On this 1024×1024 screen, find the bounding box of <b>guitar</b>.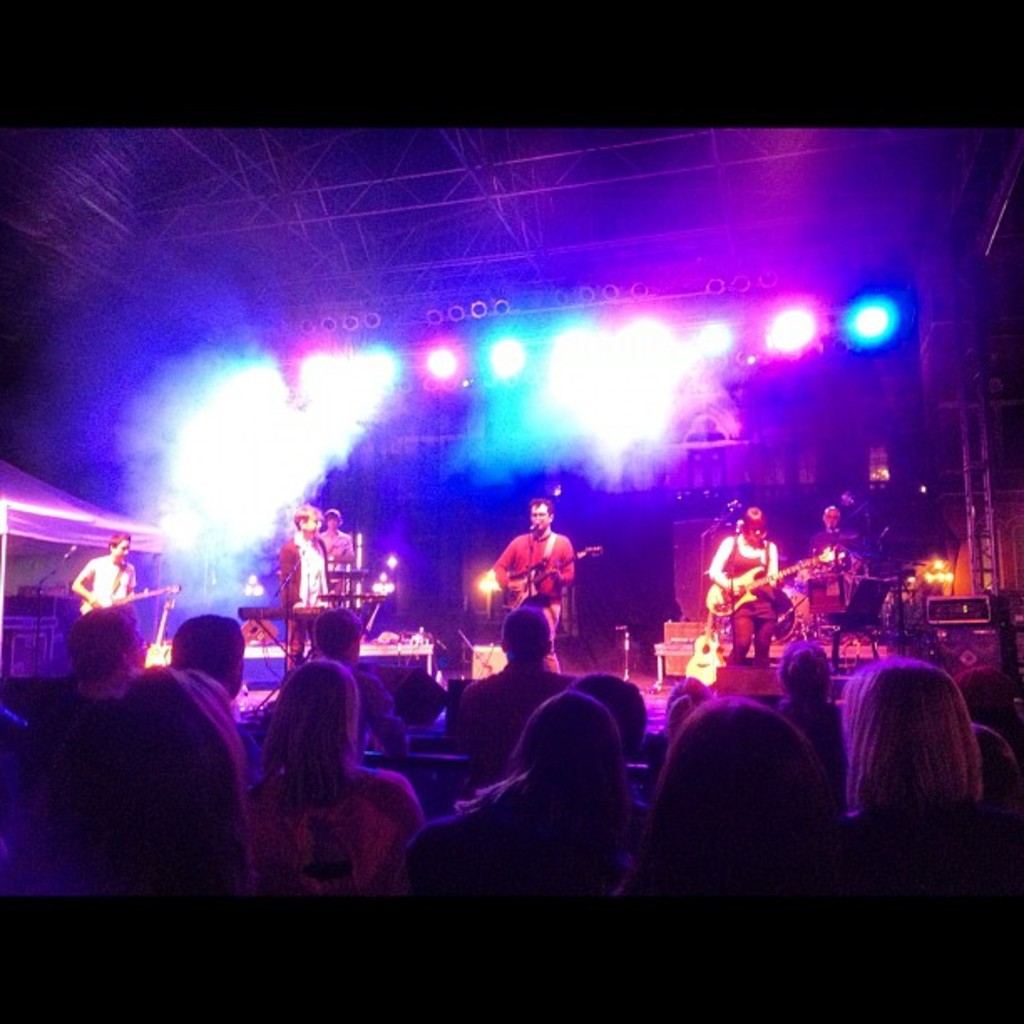
Bounding box: [x1=89, y1=581, x2=179, y2=609].
